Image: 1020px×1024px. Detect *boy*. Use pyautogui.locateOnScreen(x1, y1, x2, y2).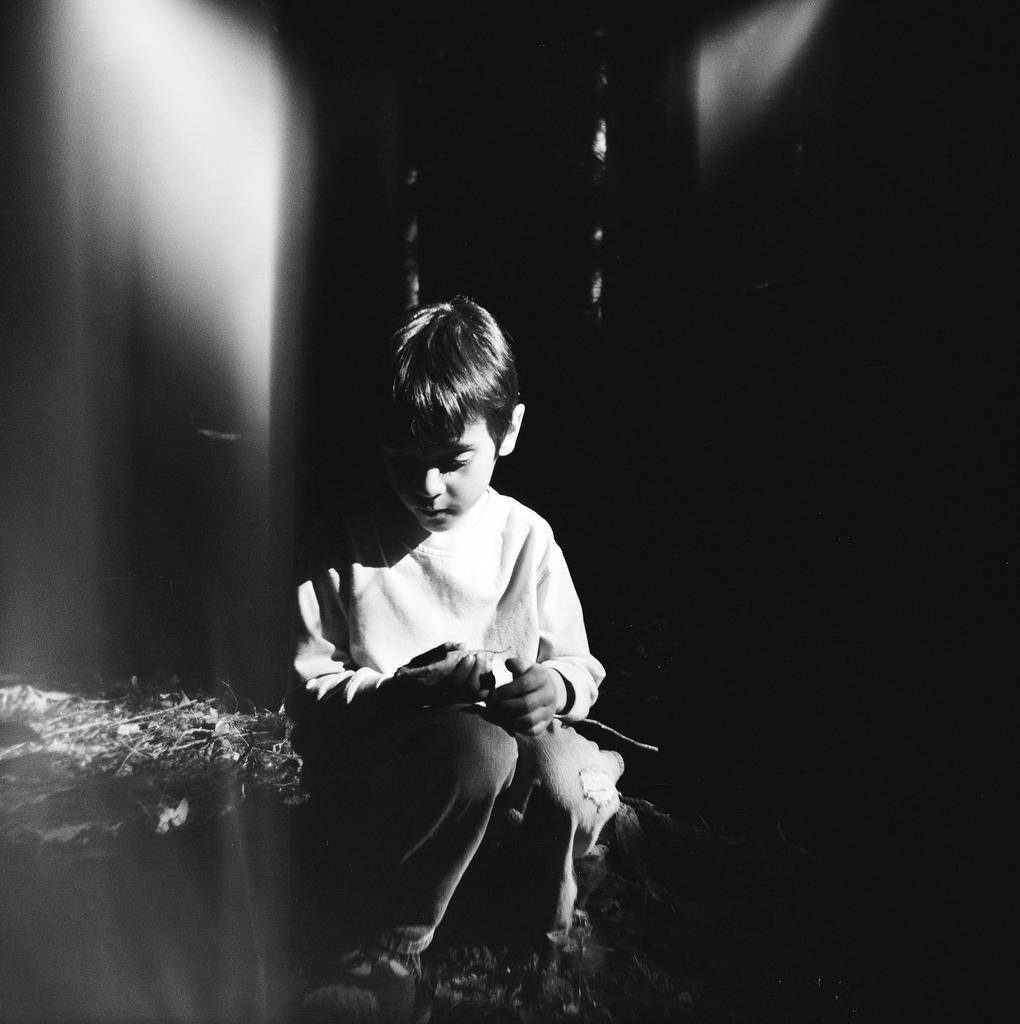
pyautogui.locateOnScreen(275, 297, 605, 979).
